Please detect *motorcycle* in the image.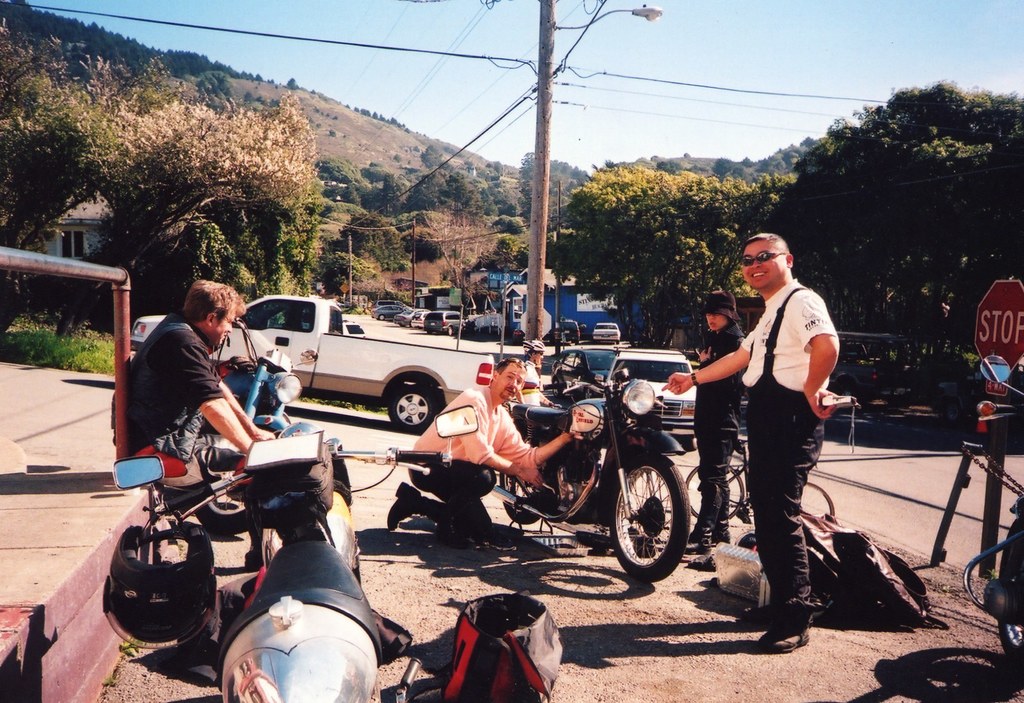
(493, 363, 689, 589).
